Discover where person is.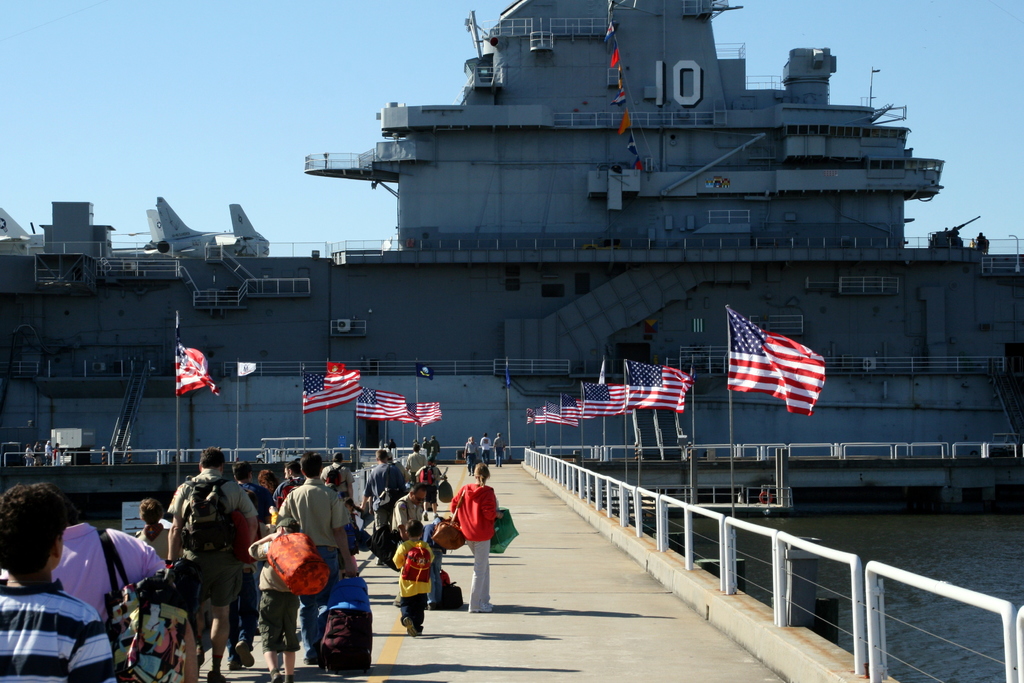
Discovered at box=[269, 458, 303, 507].
